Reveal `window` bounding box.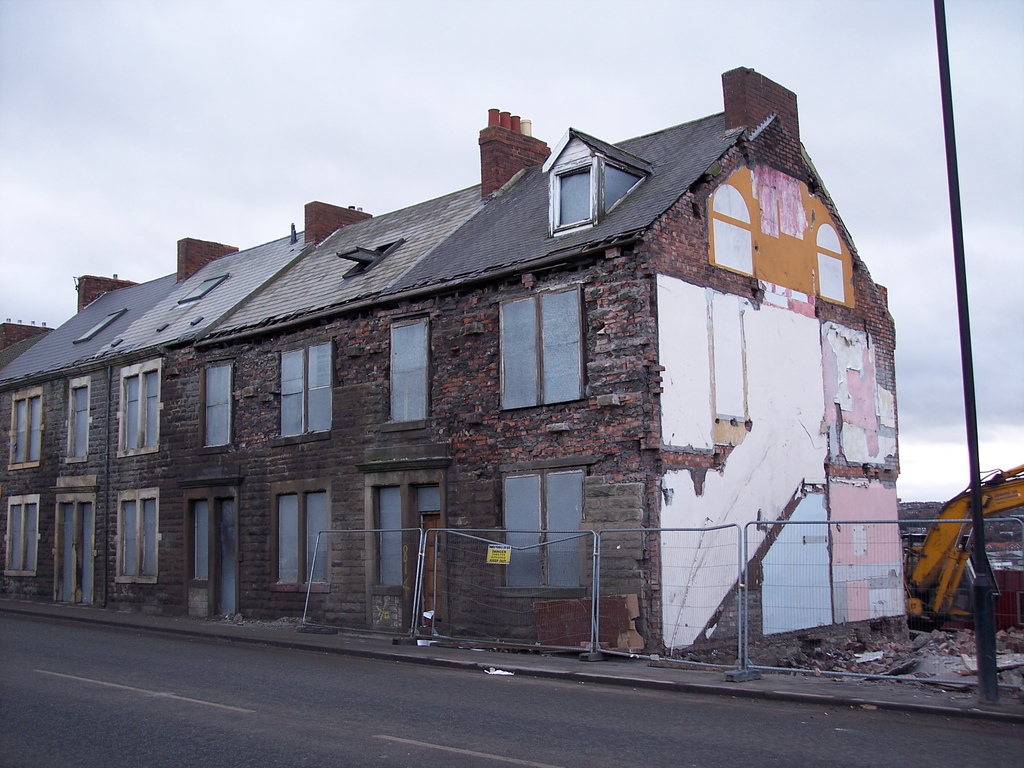
Revealed: x1=0 y1=492 x2=42 y2=574.
